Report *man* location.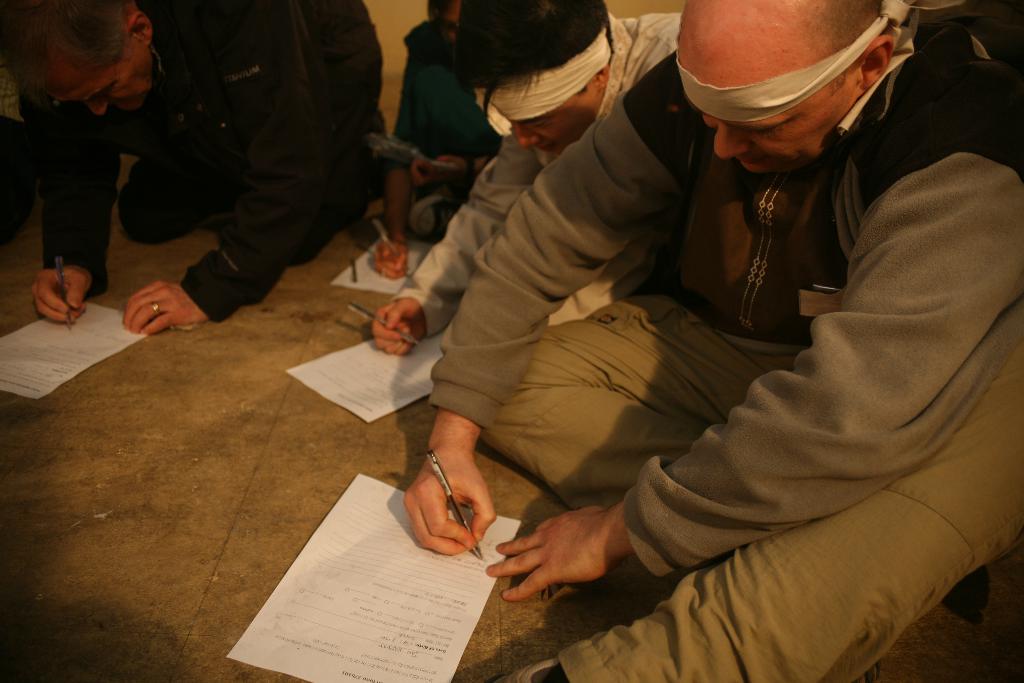
Report: locate(356, 0, 696, 356).
